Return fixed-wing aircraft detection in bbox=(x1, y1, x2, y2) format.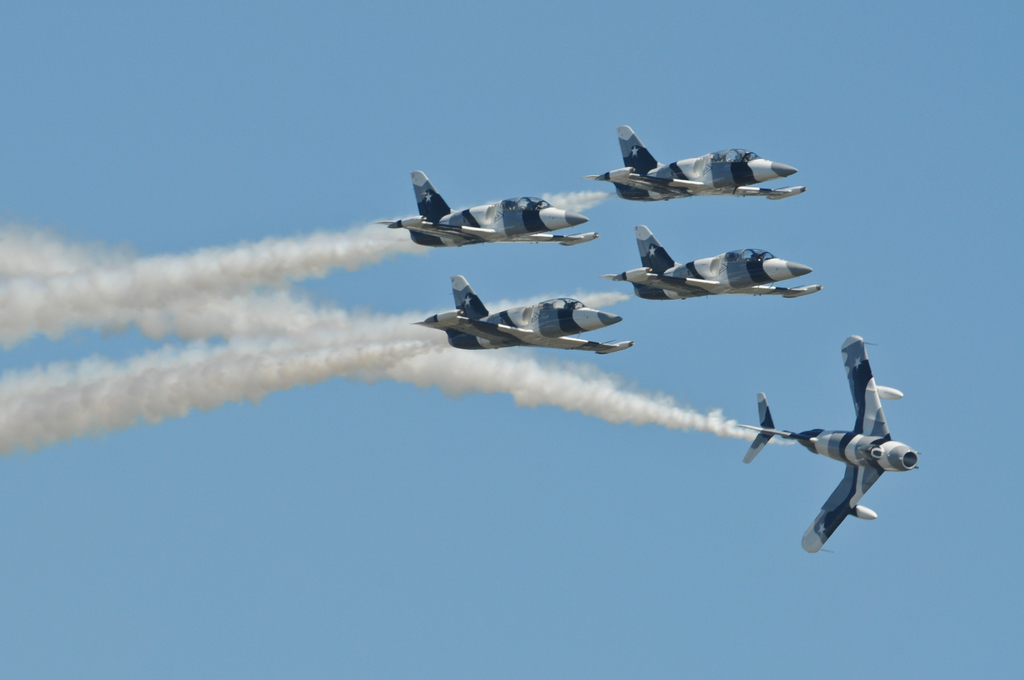
bbox=(590, 124, 804, 200).
